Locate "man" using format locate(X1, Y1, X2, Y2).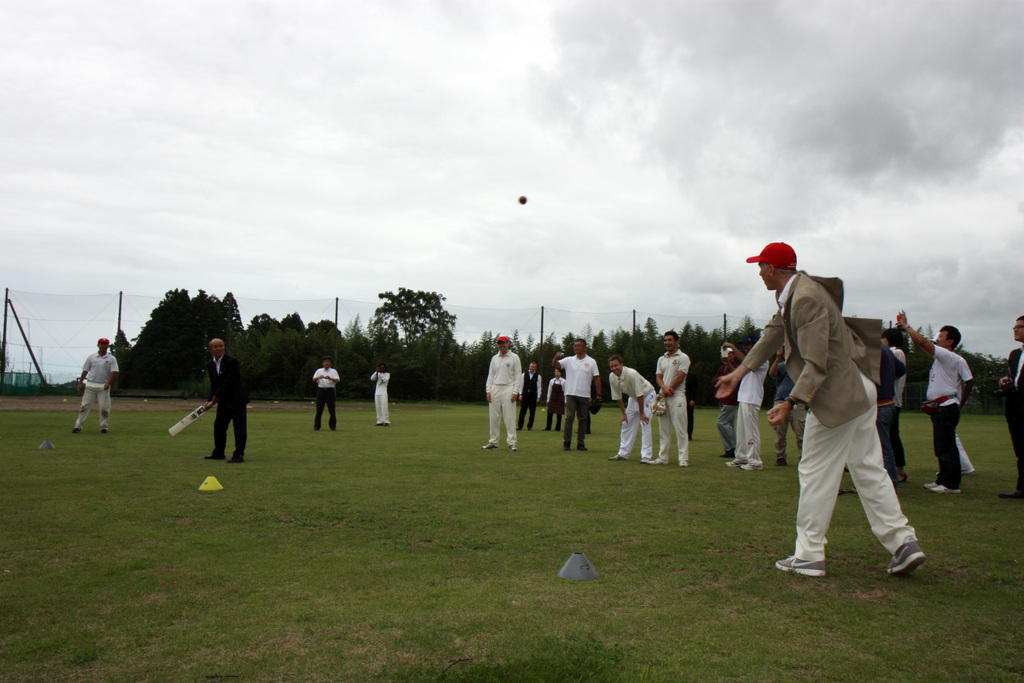
locate(895, 308, 967, 492).
